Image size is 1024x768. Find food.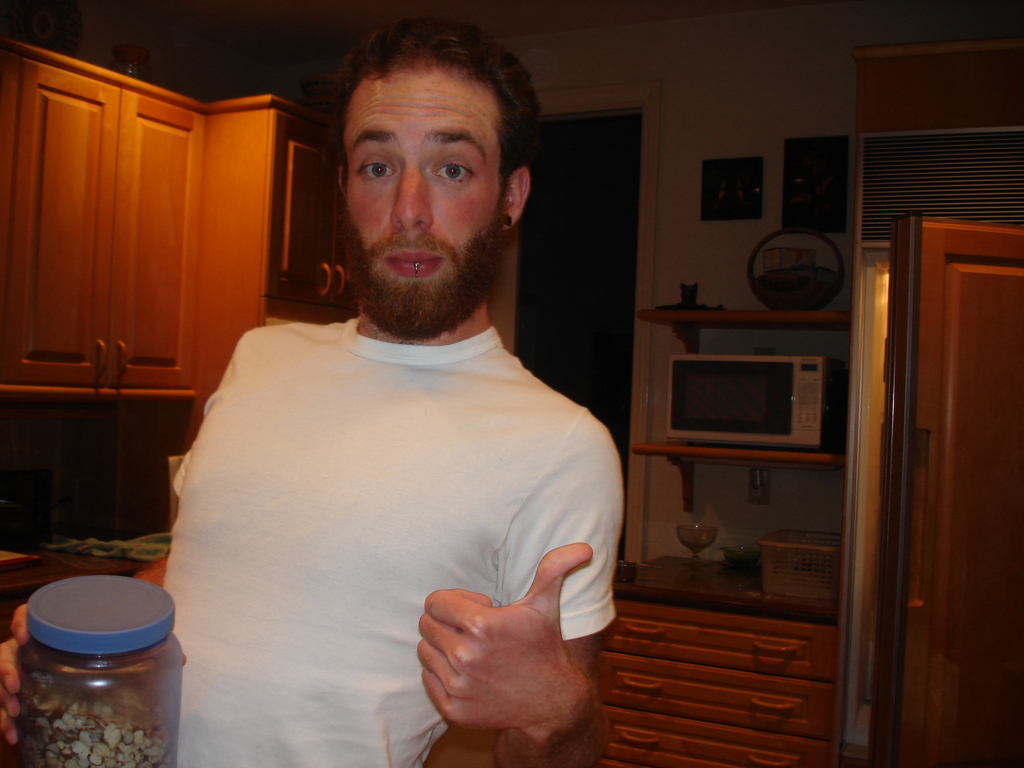
41,714,173,764.
